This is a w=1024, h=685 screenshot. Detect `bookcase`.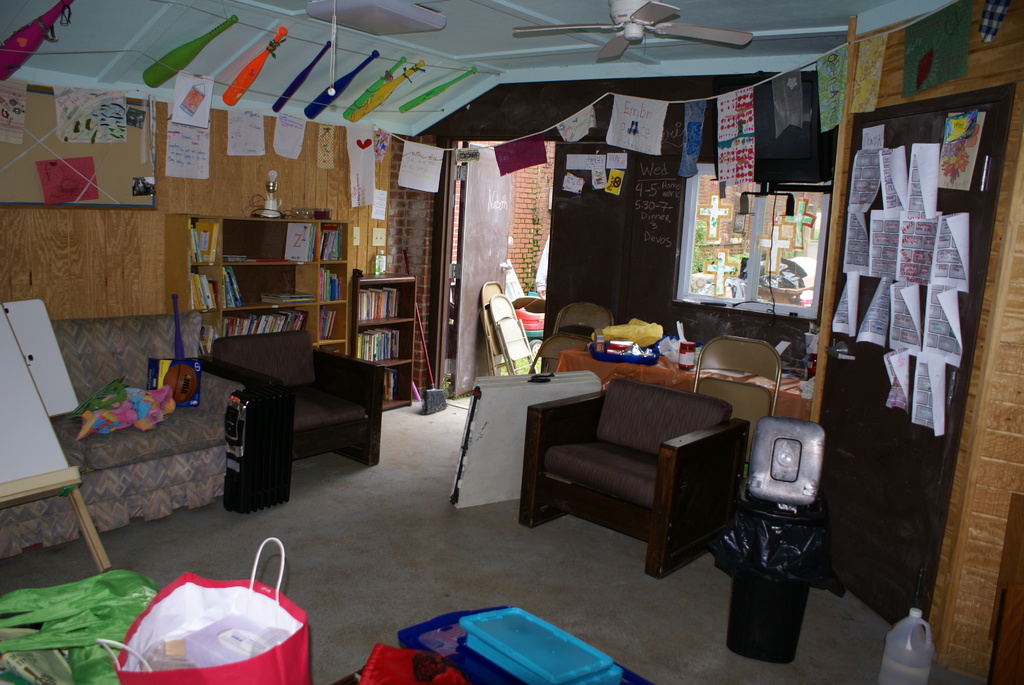
165/210/349/356.
